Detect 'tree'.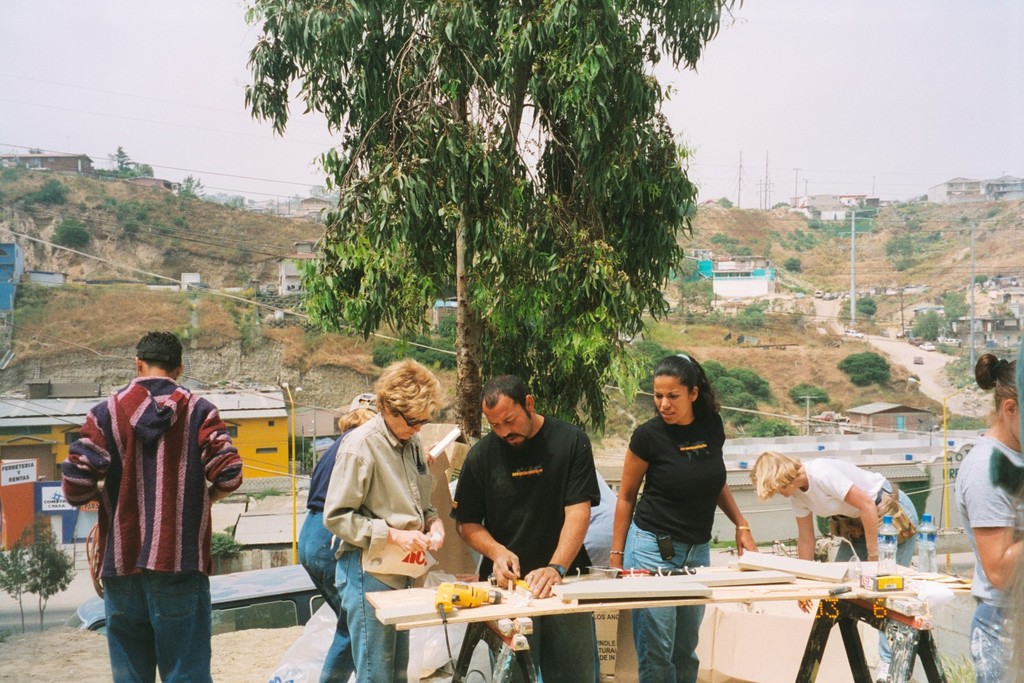
Detected at (744,419,798,438).
